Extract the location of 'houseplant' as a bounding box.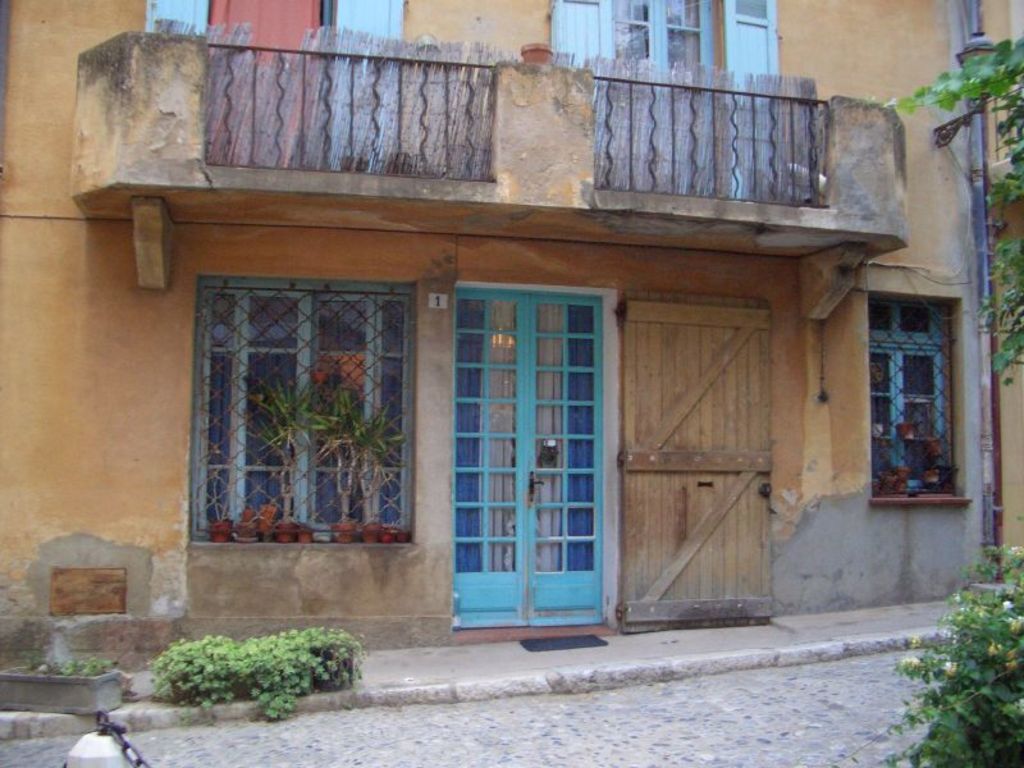
{"x1": 3, "y1": 650, "x2": 123, "y2": 728}.
